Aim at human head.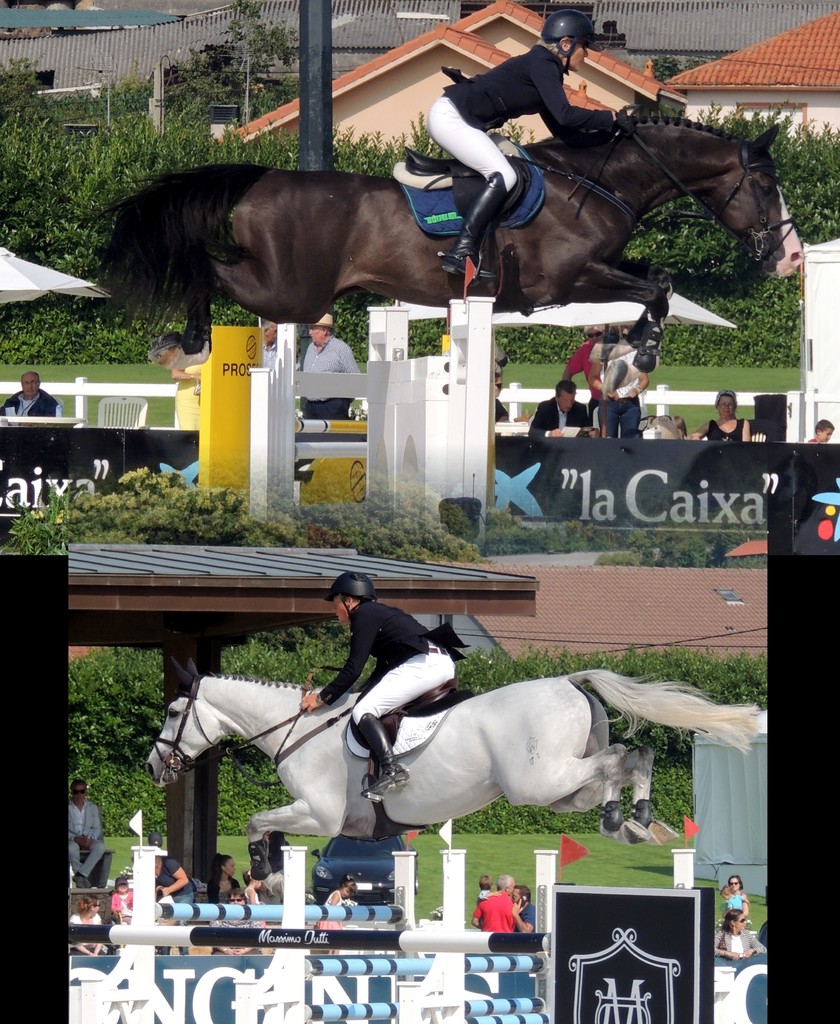
Aimed at detection(309, 310, 340, 344).
